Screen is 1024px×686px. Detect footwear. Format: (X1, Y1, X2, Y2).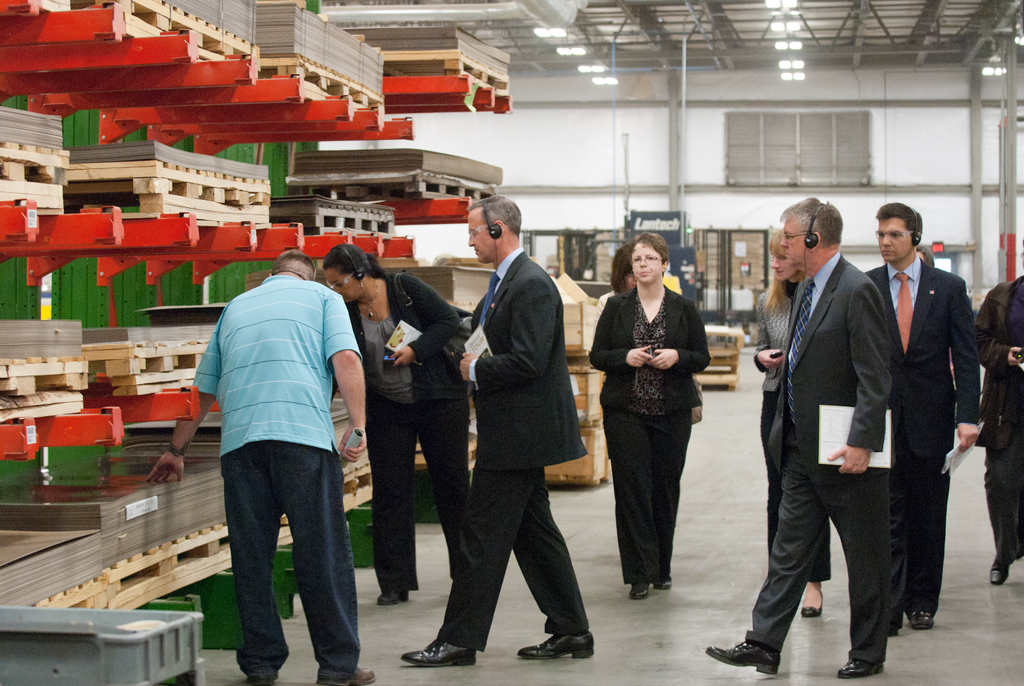
(515, 635, 595, 664).
